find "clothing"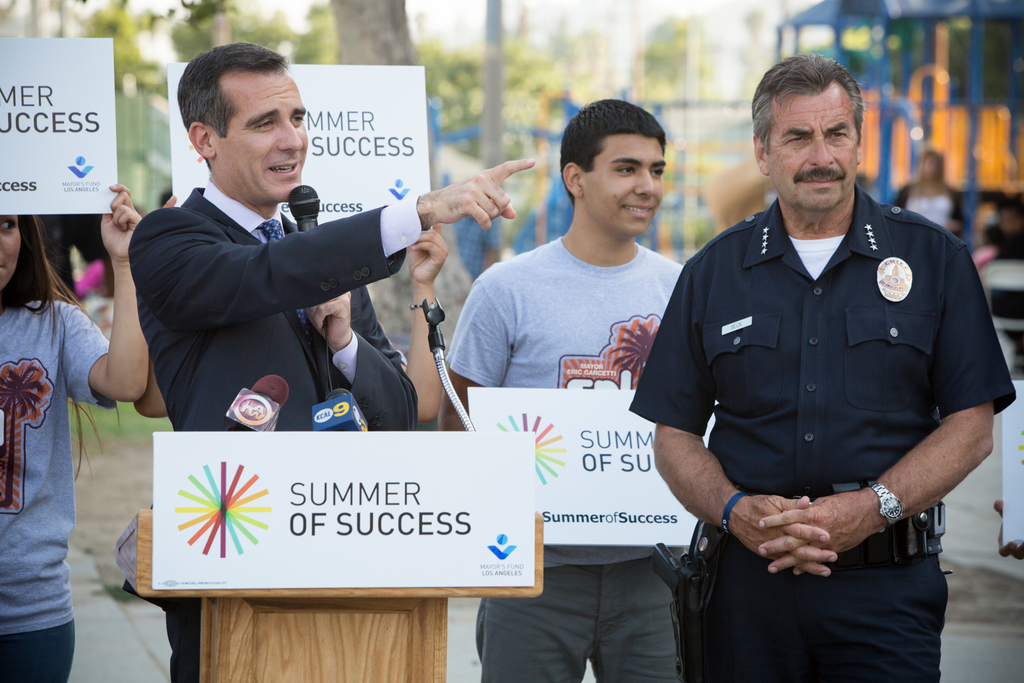
rect(119, 173, 419, 682)
